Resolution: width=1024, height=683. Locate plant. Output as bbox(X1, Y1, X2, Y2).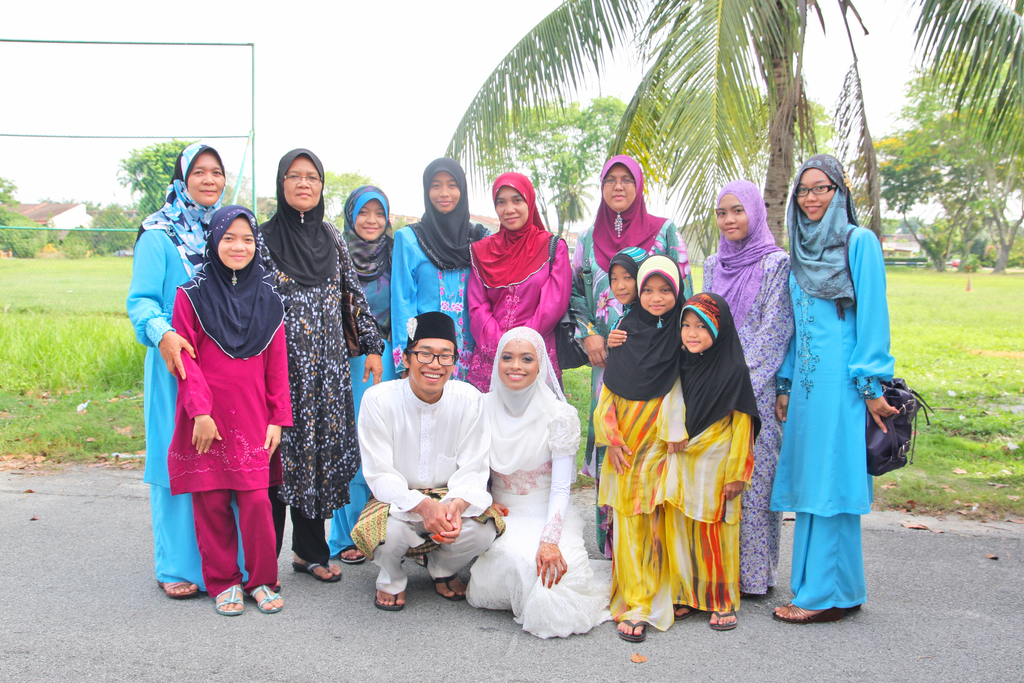
bbox(297, 163, 386, 239).
